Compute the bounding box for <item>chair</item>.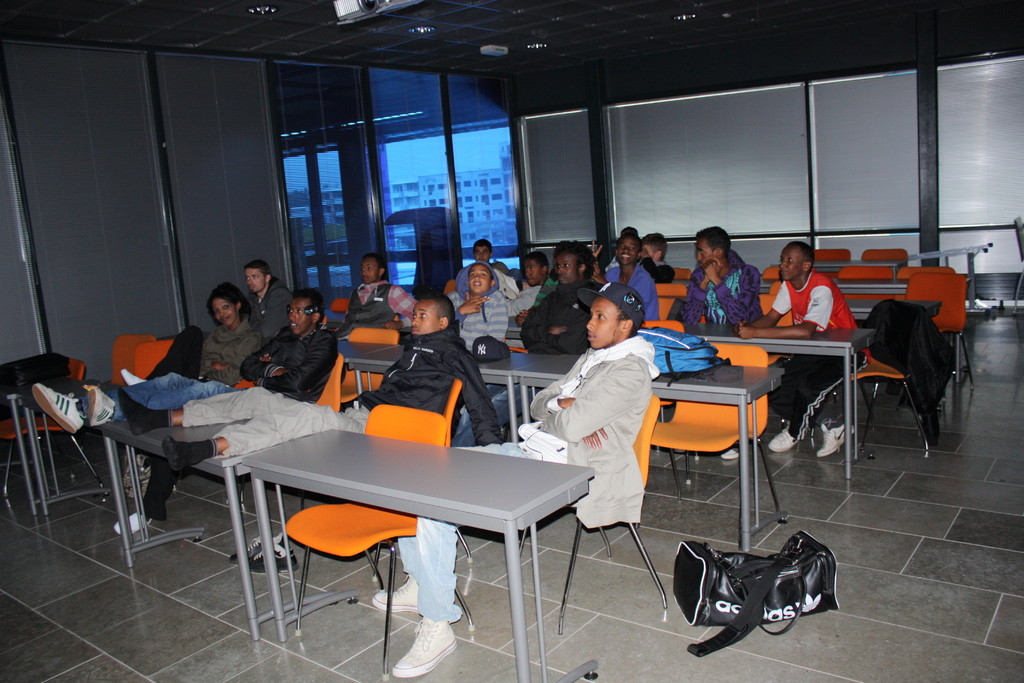
l=655, t=341, r=788, b=539.
